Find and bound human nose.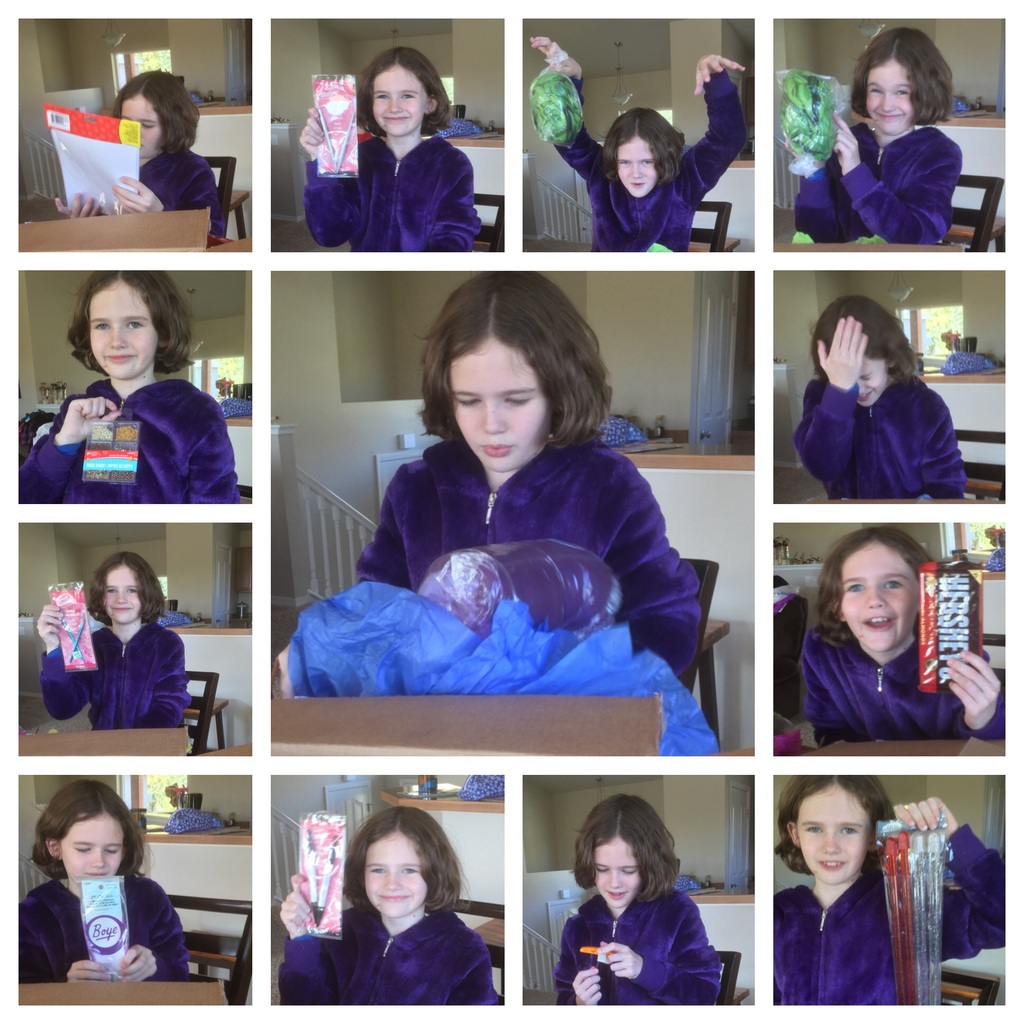
Bound: [387, 872, 401, 888].
